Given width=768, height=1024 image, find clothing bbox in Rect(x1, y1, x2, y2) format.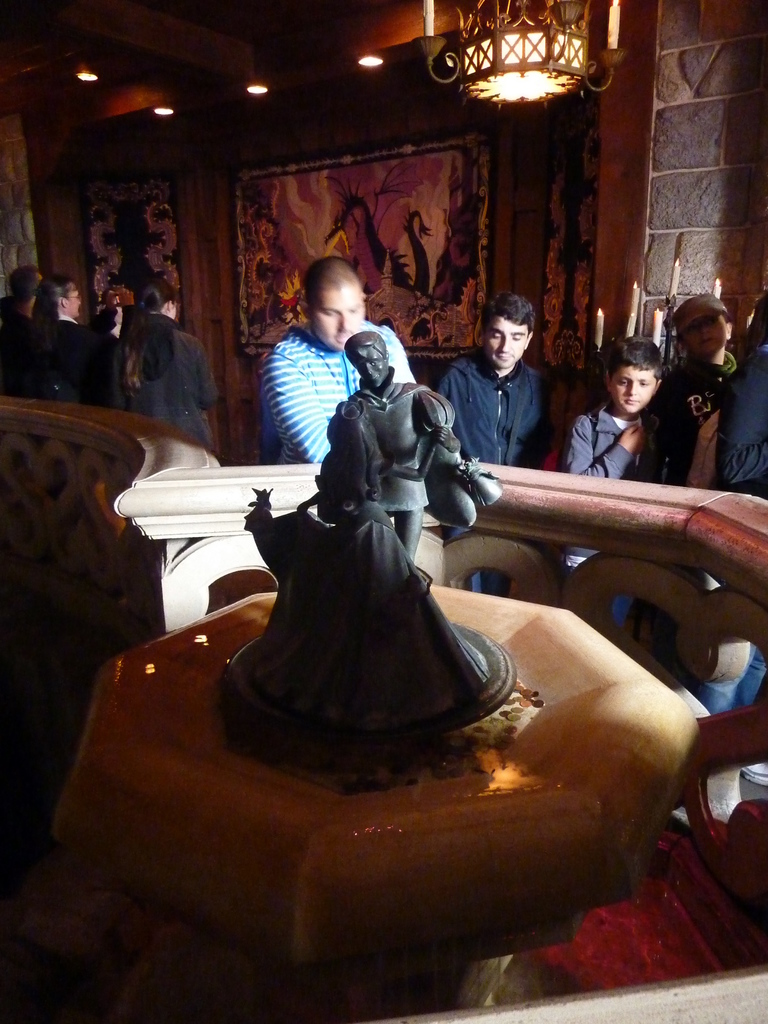
Rect(244, 278, 380, 456).
